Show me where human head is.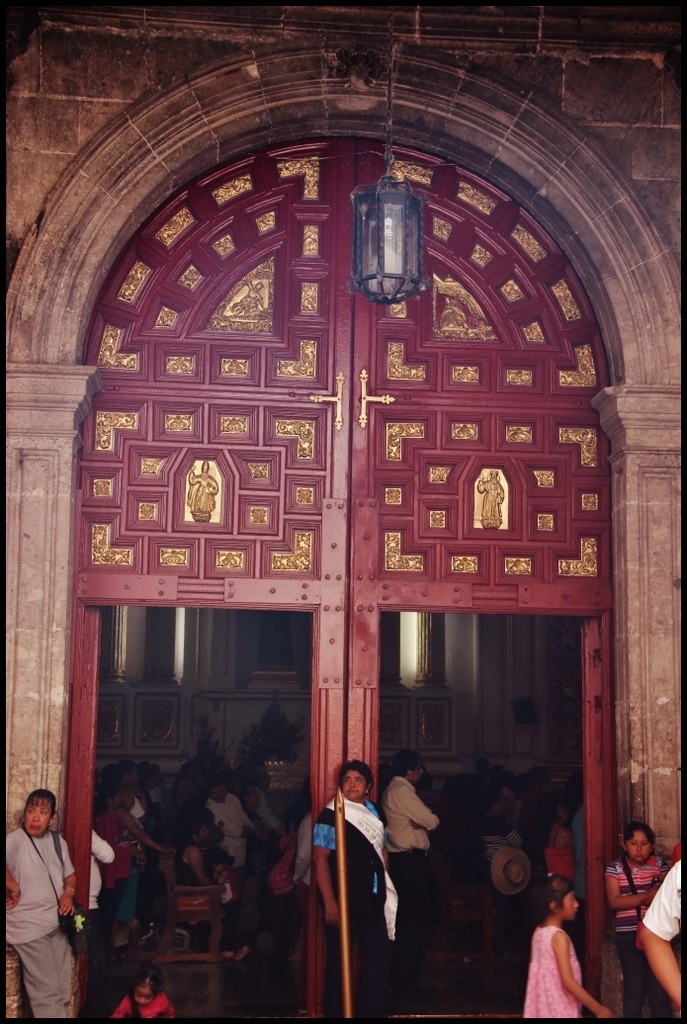
human head is at (120,760,139,786).
